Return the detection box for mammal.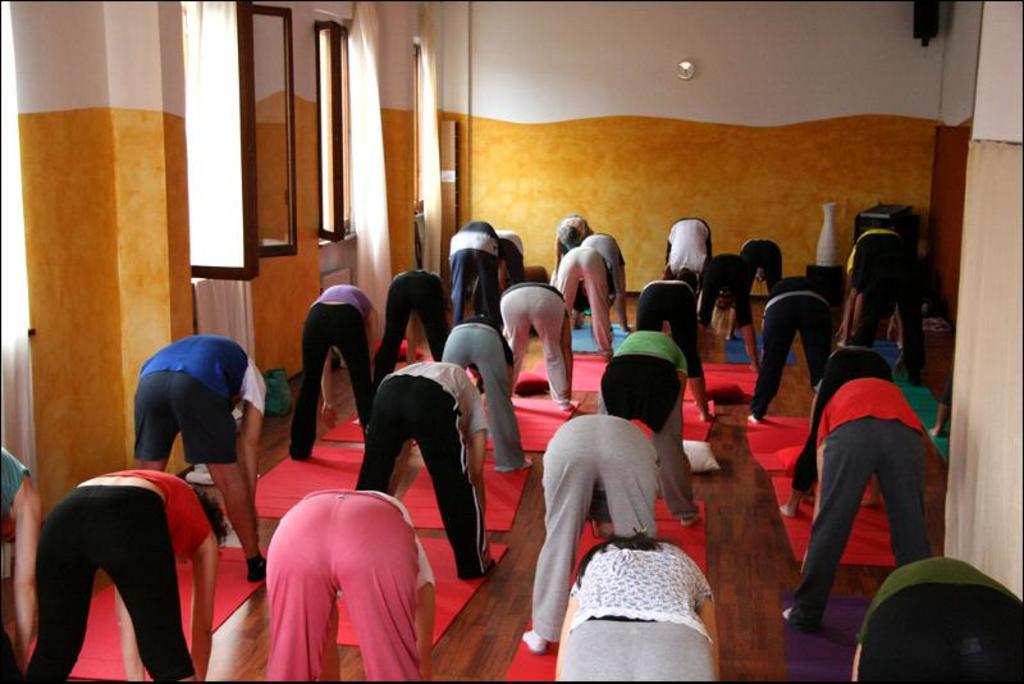
locate(700, 245, 758, 373).
